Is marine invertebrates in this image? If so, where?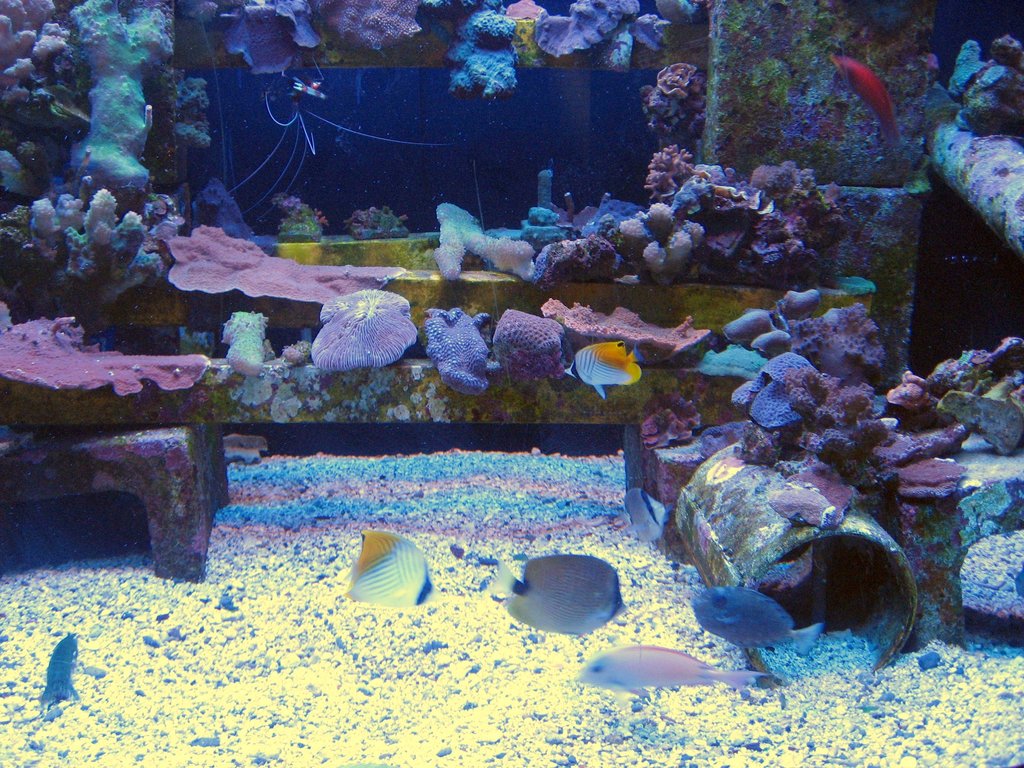
Yes, at <region>0, 0, 121, 129</region>.
